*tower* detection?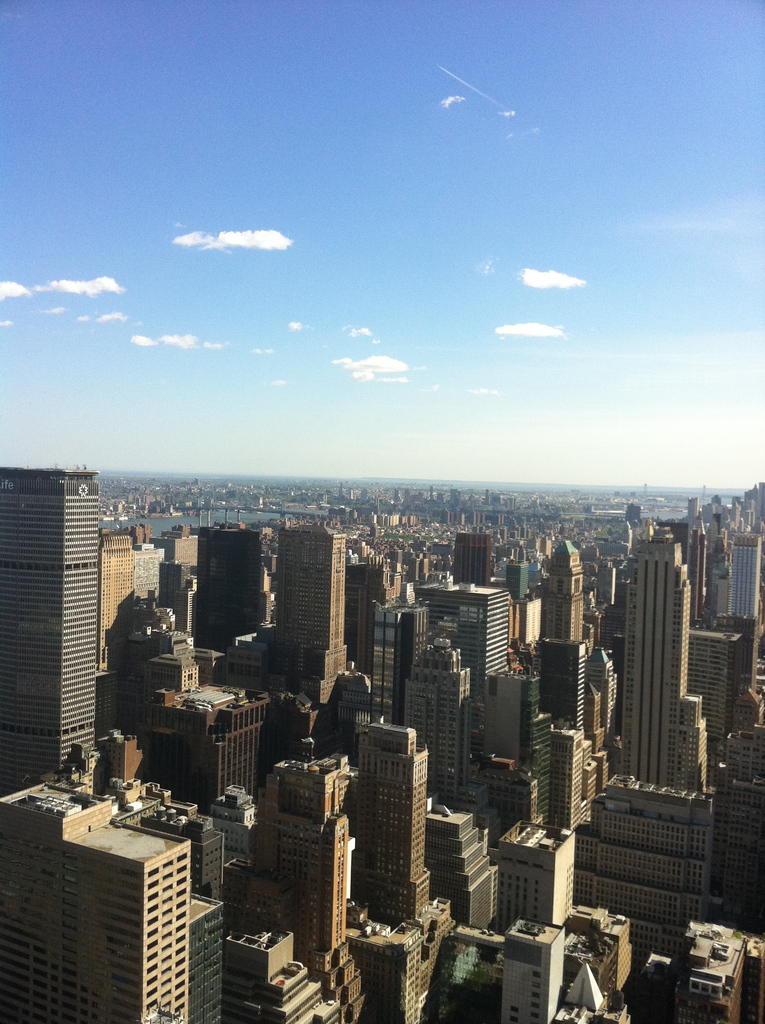
bbox=(444, 528, 489, 594)
